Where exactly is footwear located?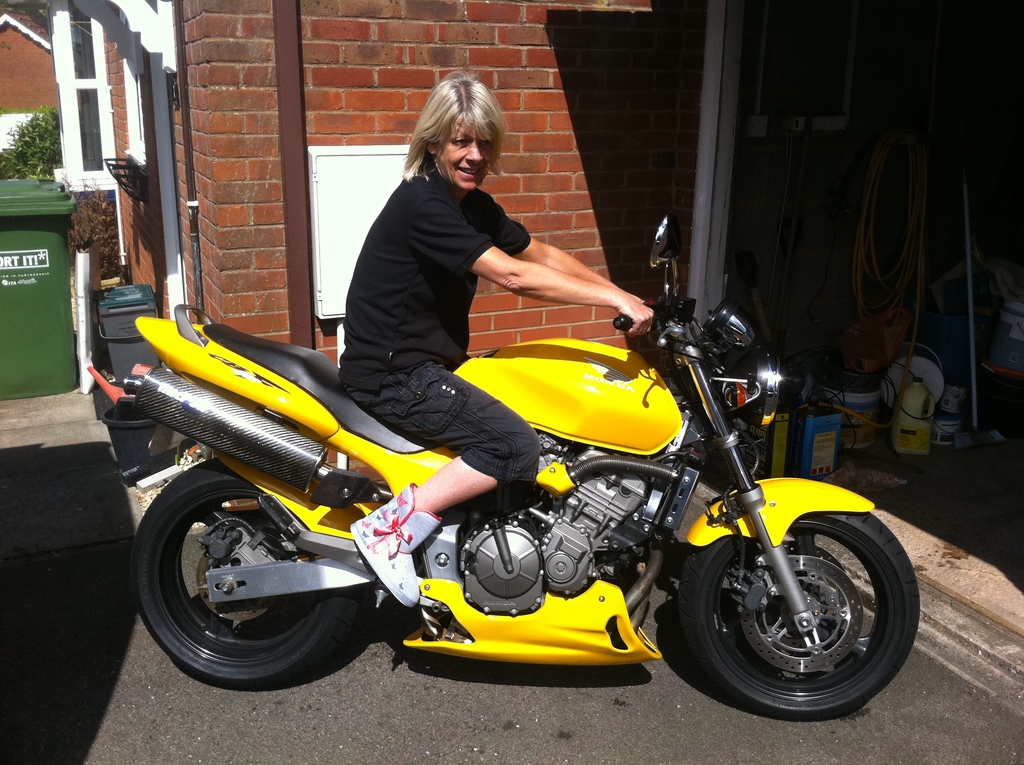
Its bounding box is rect(346, 478, 440, 620).
